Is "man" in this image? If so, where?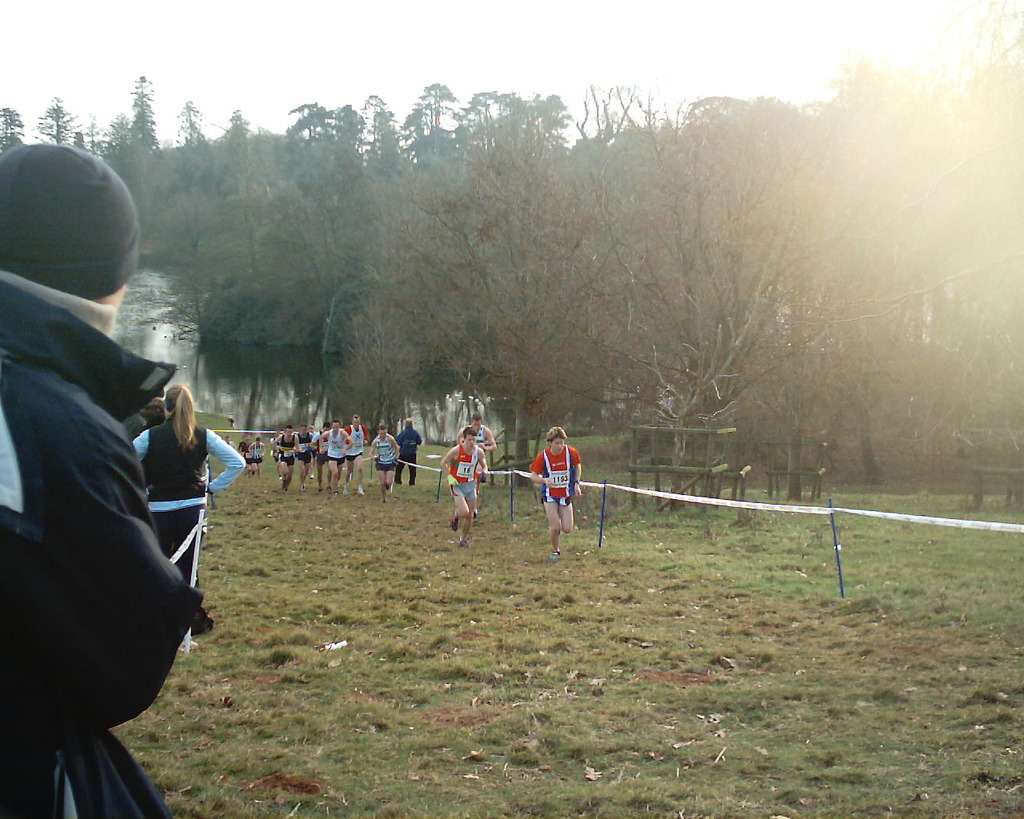
Yes, at x1=316 y1=413 x2=346 y2=489.
